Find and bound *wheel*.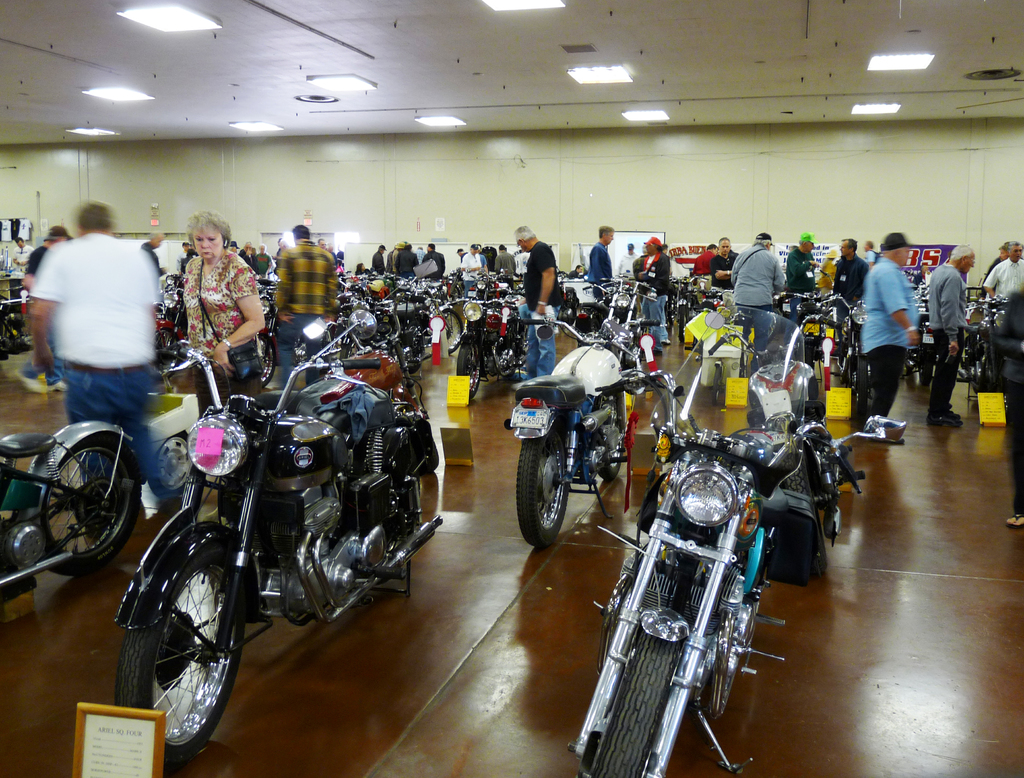
Bound: crop(591, 631, 676, 777).
